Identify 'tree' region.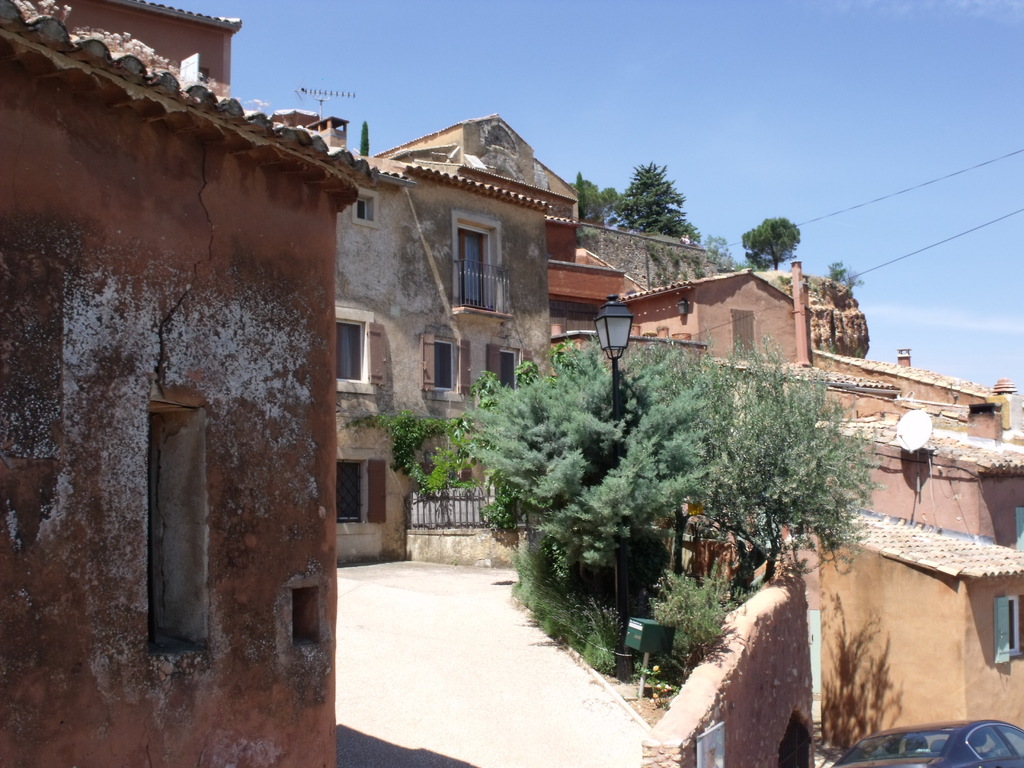
Region: bbox=(573, 168, 609, 225).
